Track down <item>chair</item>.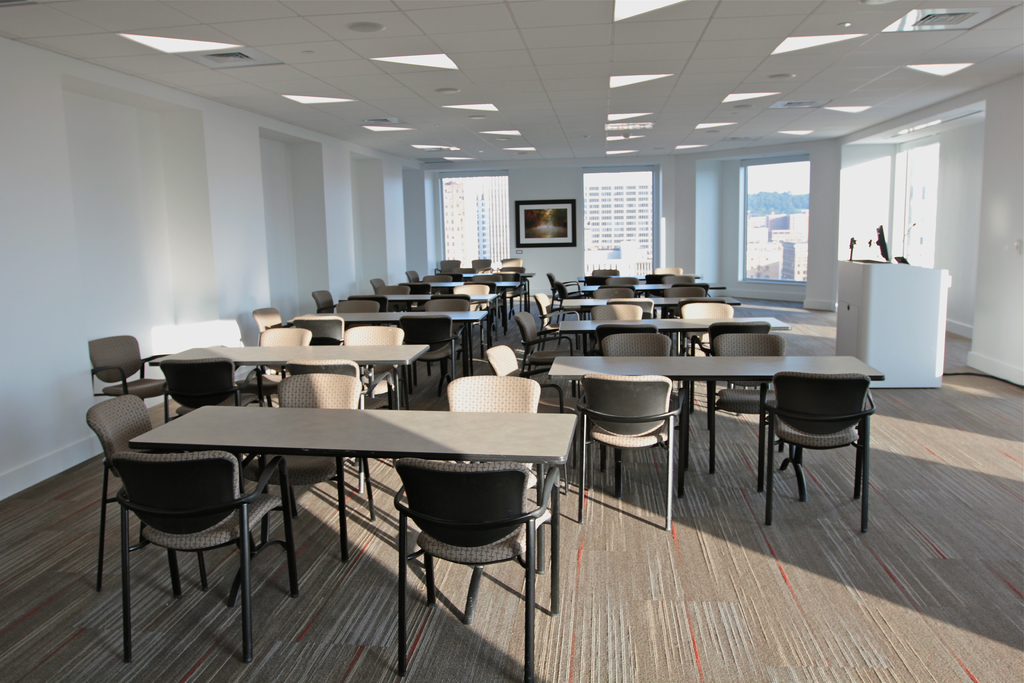
Tracked to (x1=240, y1=366, x2=390, y2=563).
